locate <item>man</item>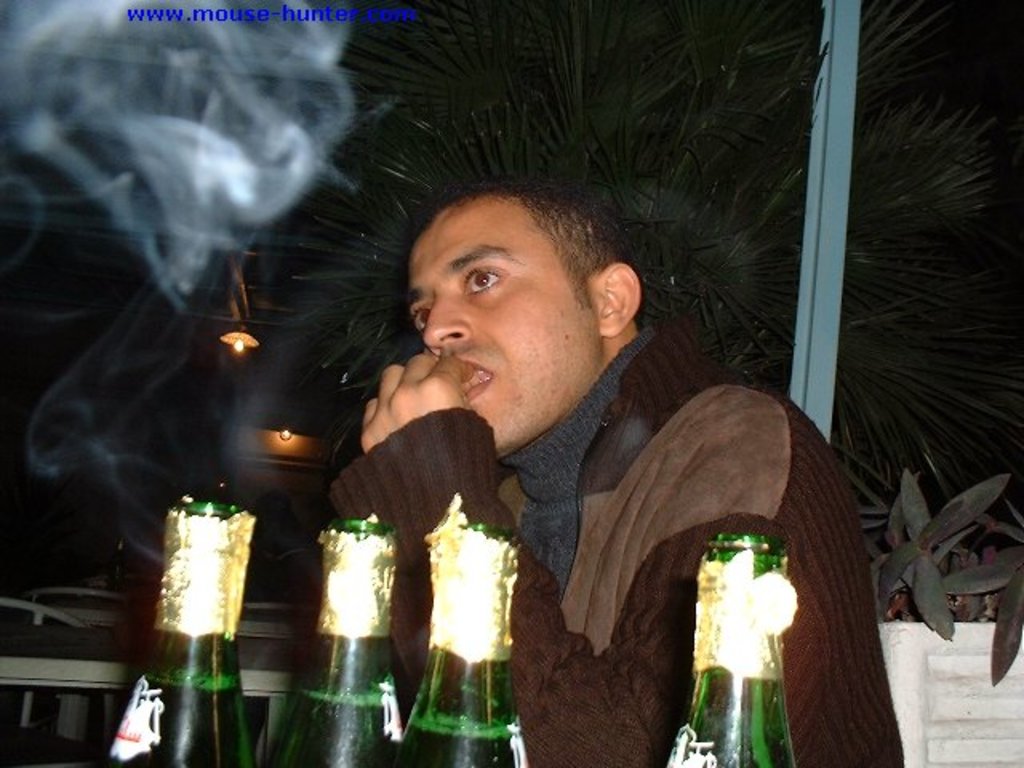
Rect(342, 213, 885, 765)
